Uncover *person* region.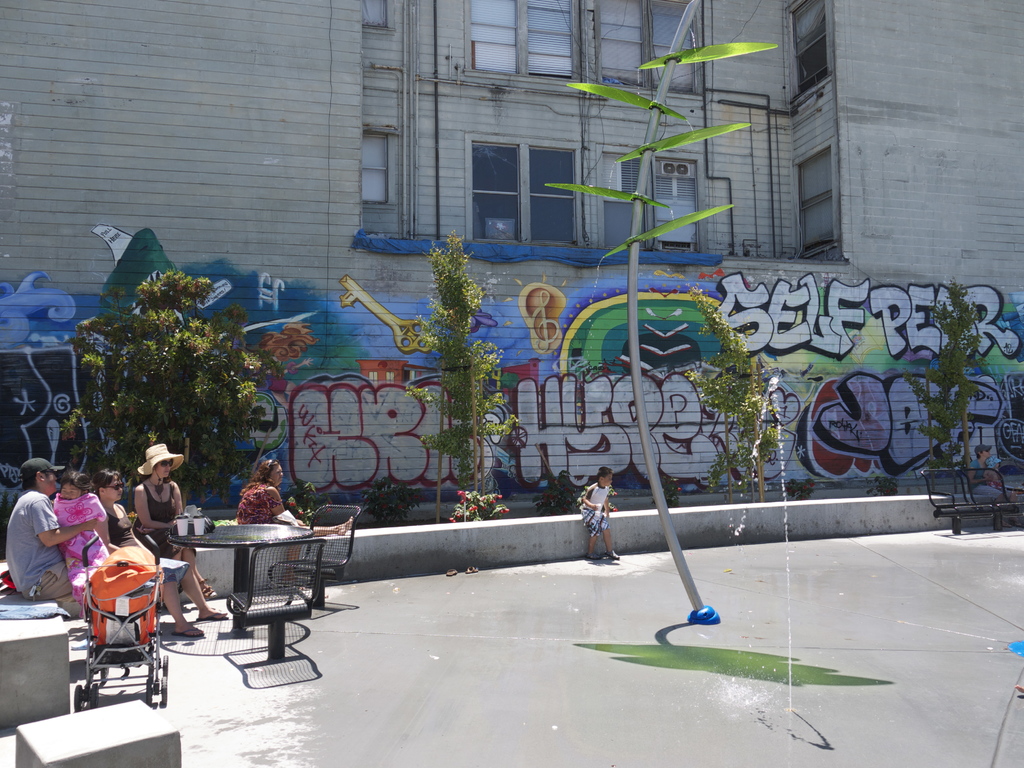
Uncovered: 235:458:358:593.
